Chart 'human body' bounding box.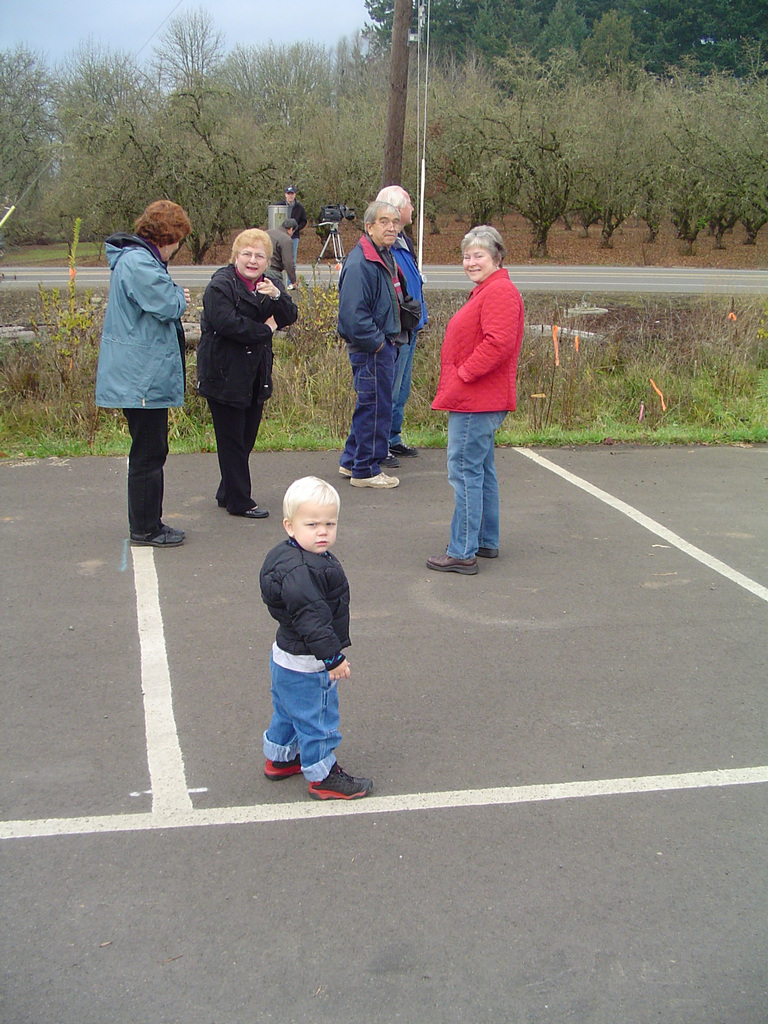
Charted: pyautogui.locateOnScreen(427, 263, 529, 573).
